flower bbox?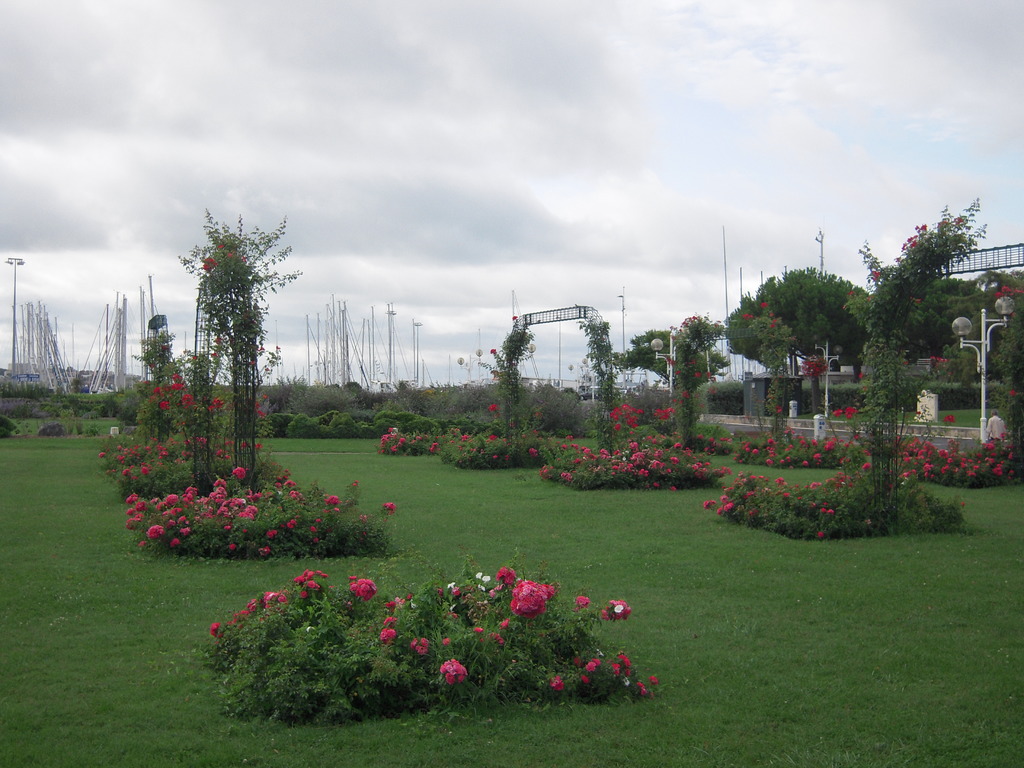
[left=649, top=406, right=675, bottom=426]
